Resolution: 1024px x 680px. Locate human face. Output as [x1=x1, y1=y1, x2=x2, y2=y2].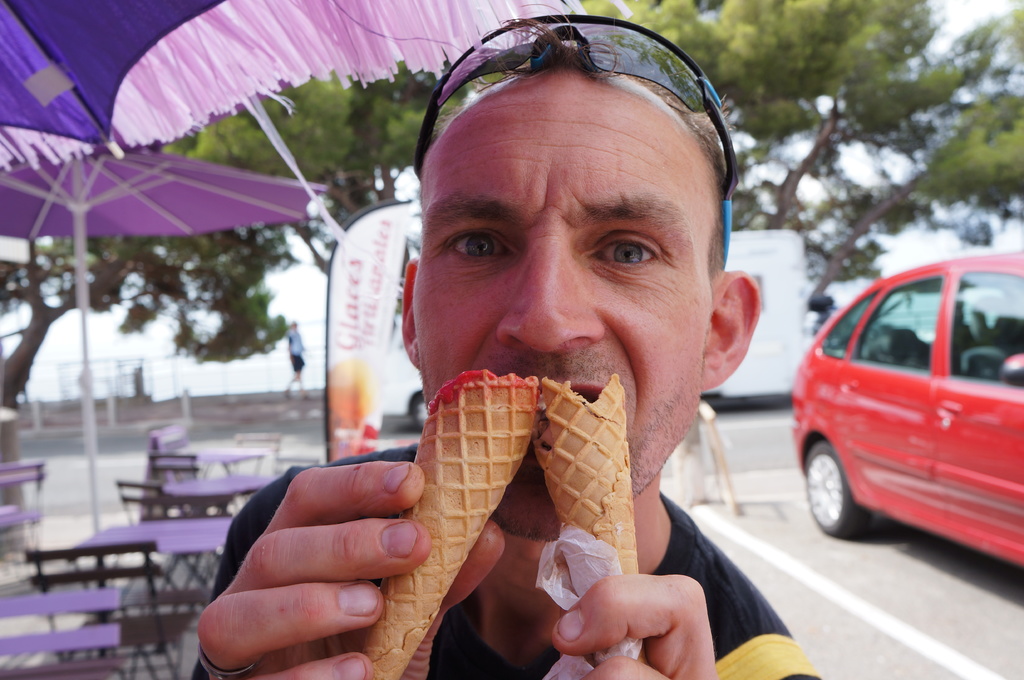
[x1=417, y1=68, x2=711, y2=512].
